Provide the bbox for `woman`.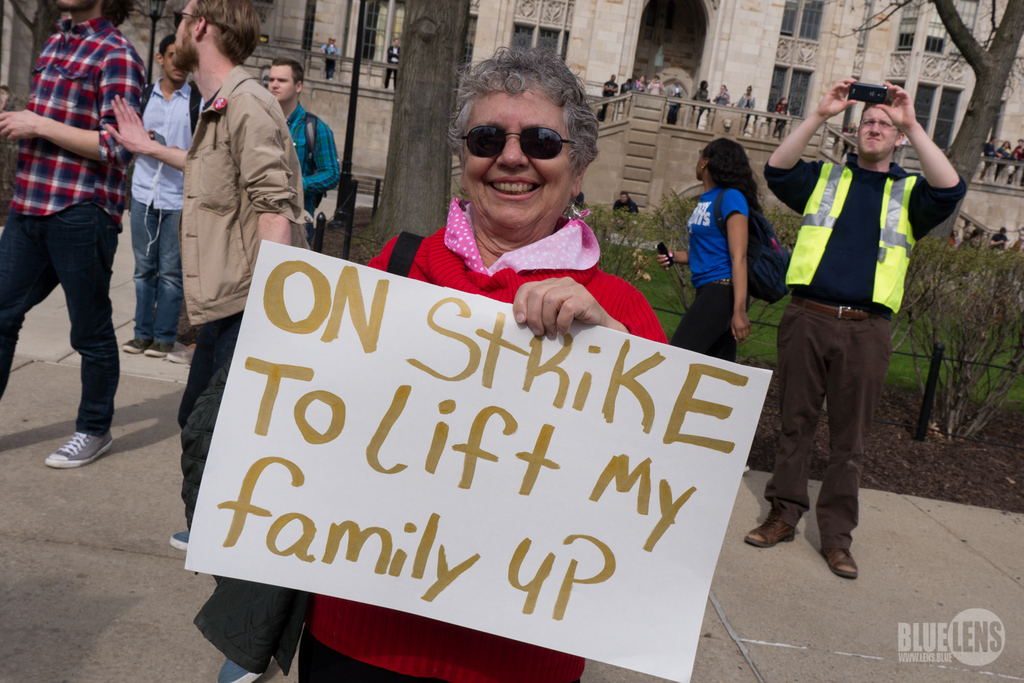
658,134,773,377.
